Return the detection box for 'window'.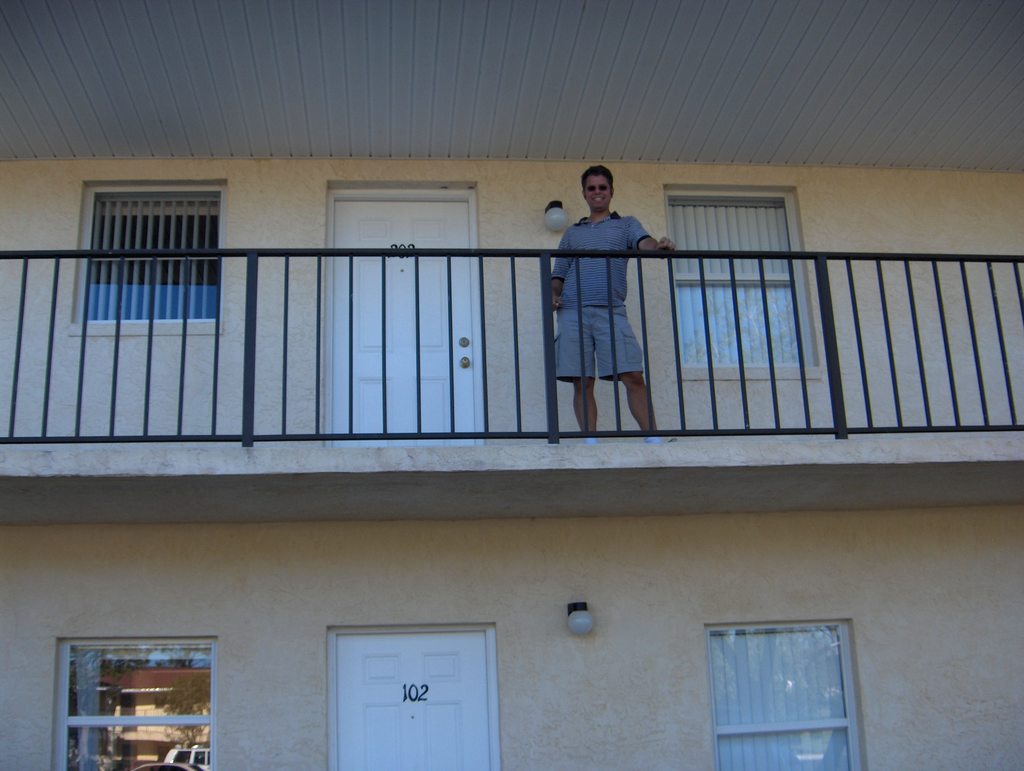
694/618/863/750.
